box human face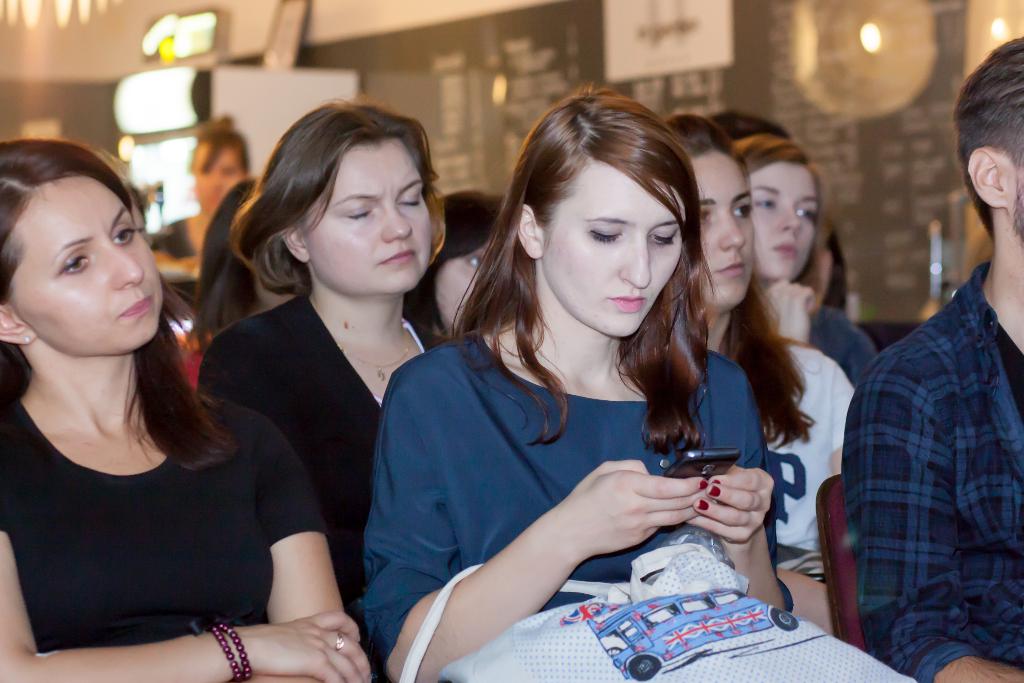
bbox=(746, 158, 822, 288)
